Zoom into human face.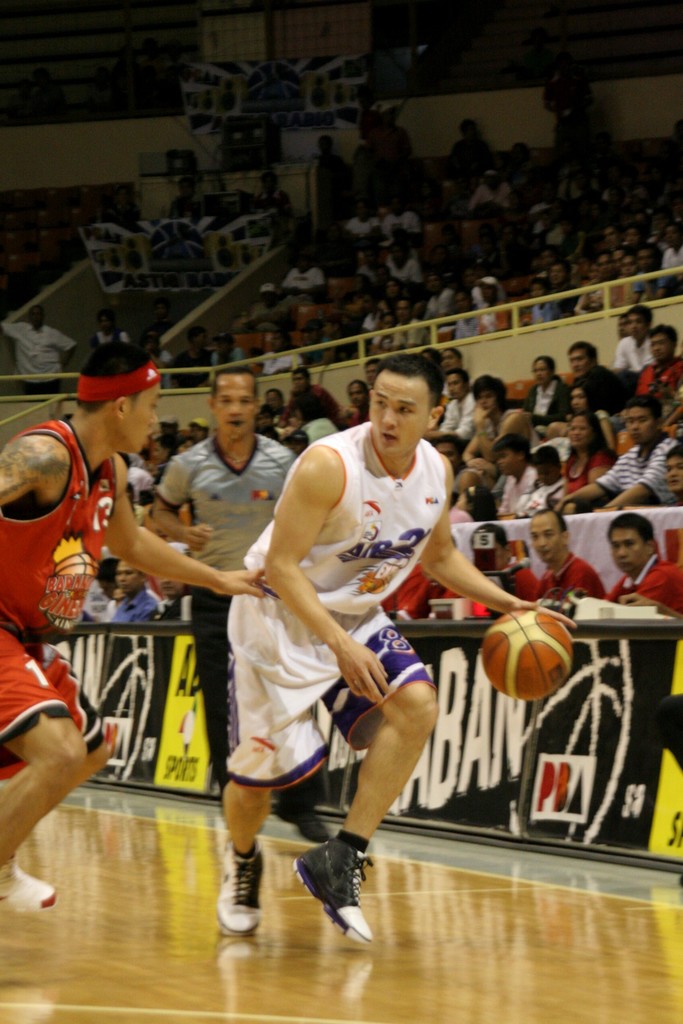
Zoom target: (x1=114, y1=563, x2=142, y2=599).
